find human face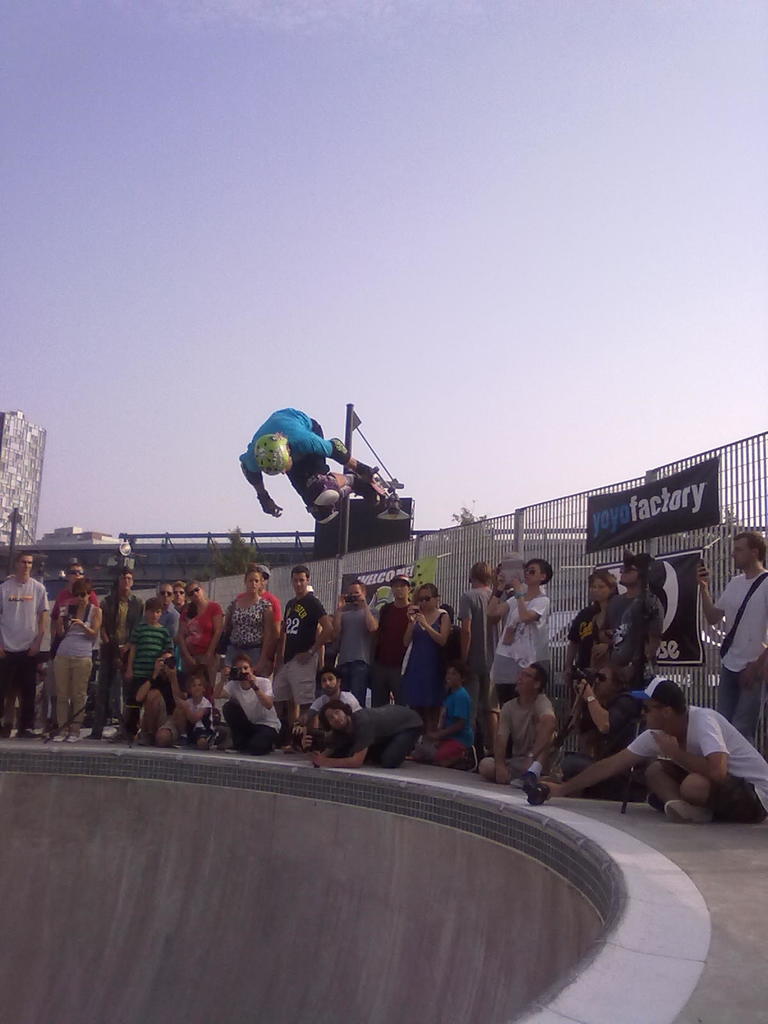
<region>640, 699, 665, 728</region>
